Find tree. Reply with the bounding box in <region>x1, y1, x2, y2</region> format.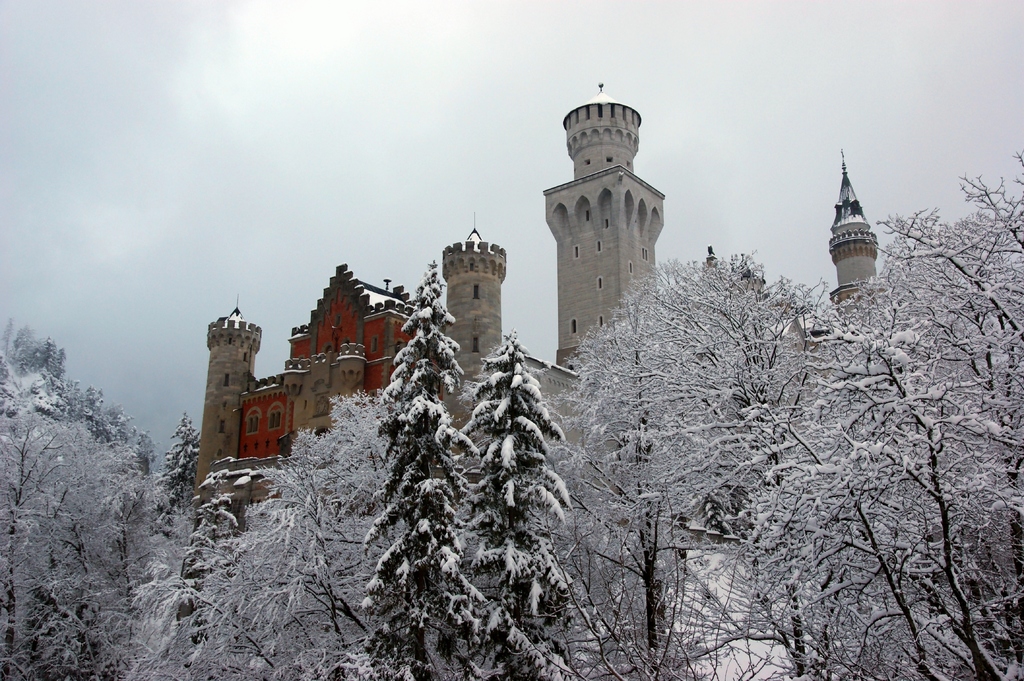
<region>634, 230, 823, 680</region>.
